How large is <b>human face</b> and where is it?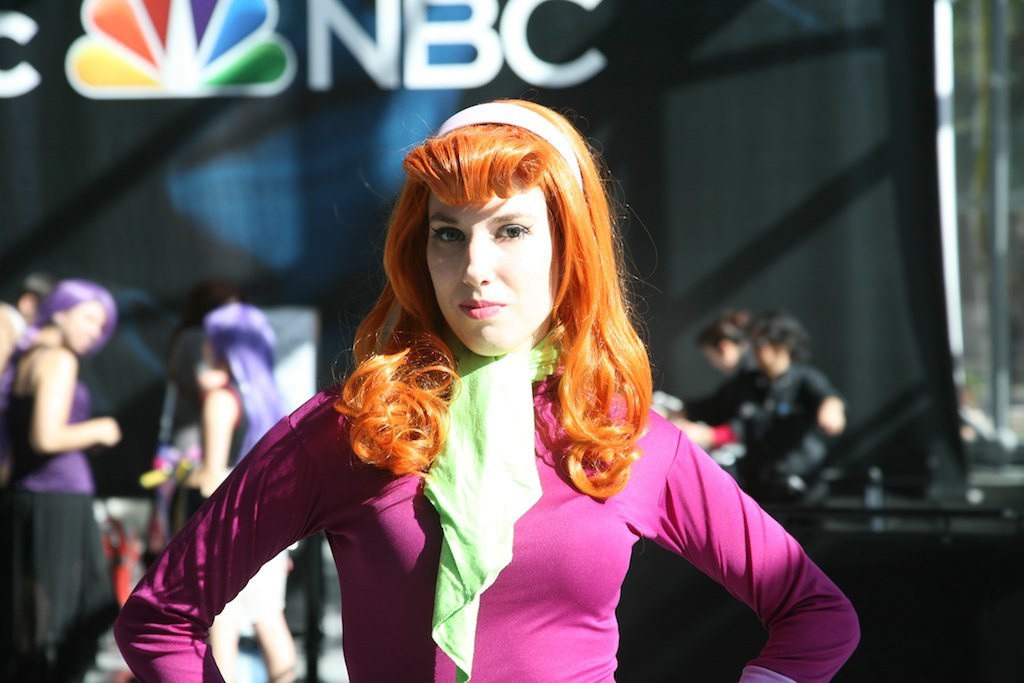
Bounding box: (left=63, top=303, right=103, bottom=367).
